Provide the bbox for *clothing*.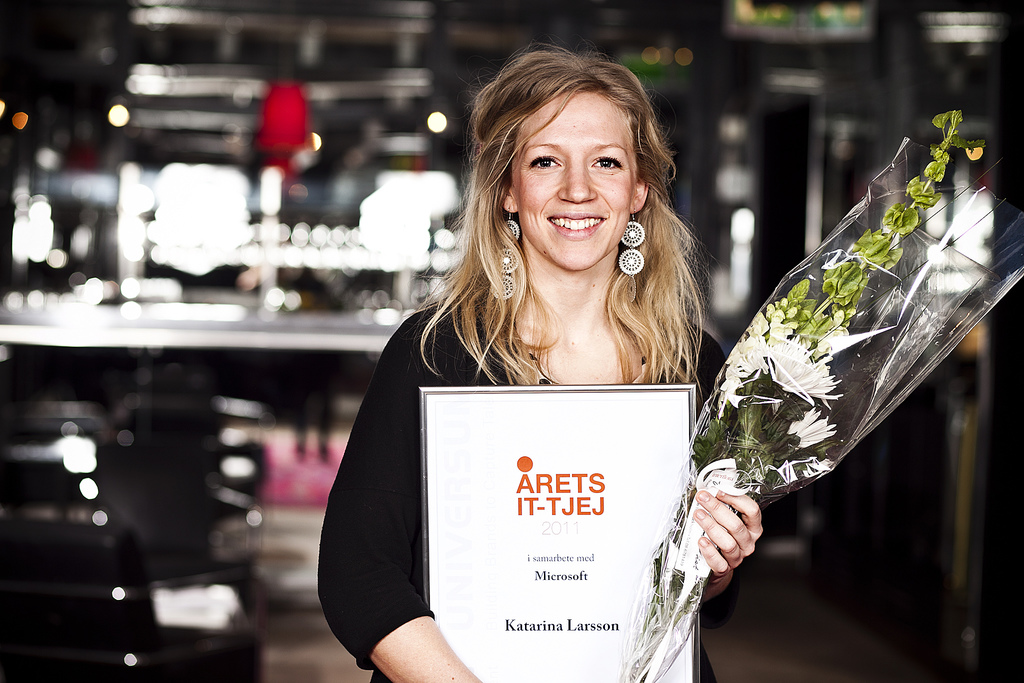
324/240/745/664.
